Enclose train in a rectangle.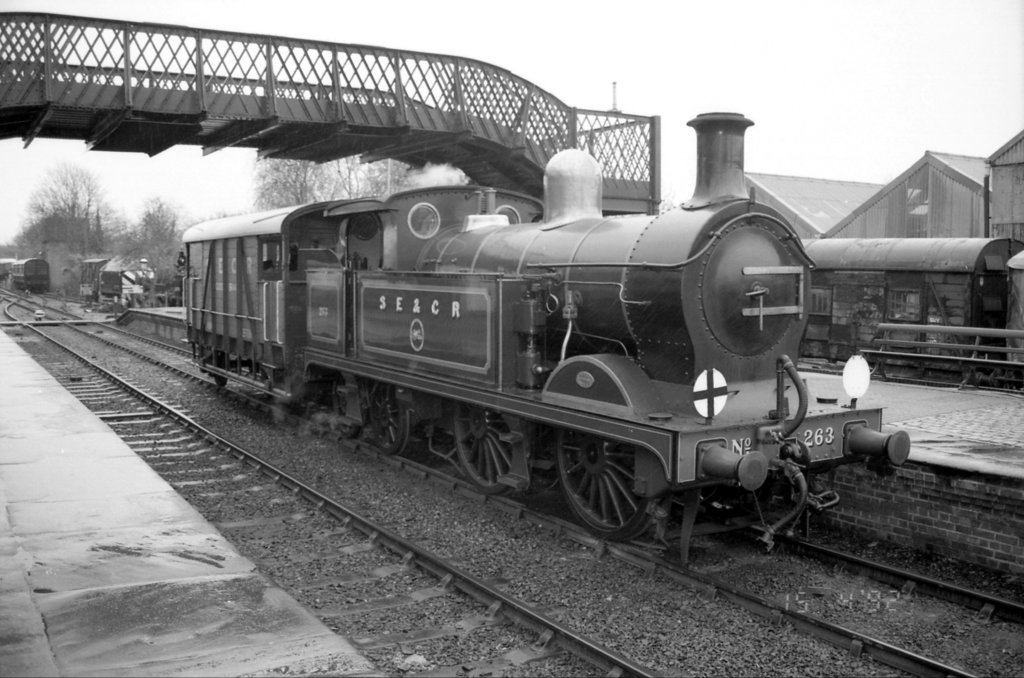
locate(177, 105, 916, 572).
